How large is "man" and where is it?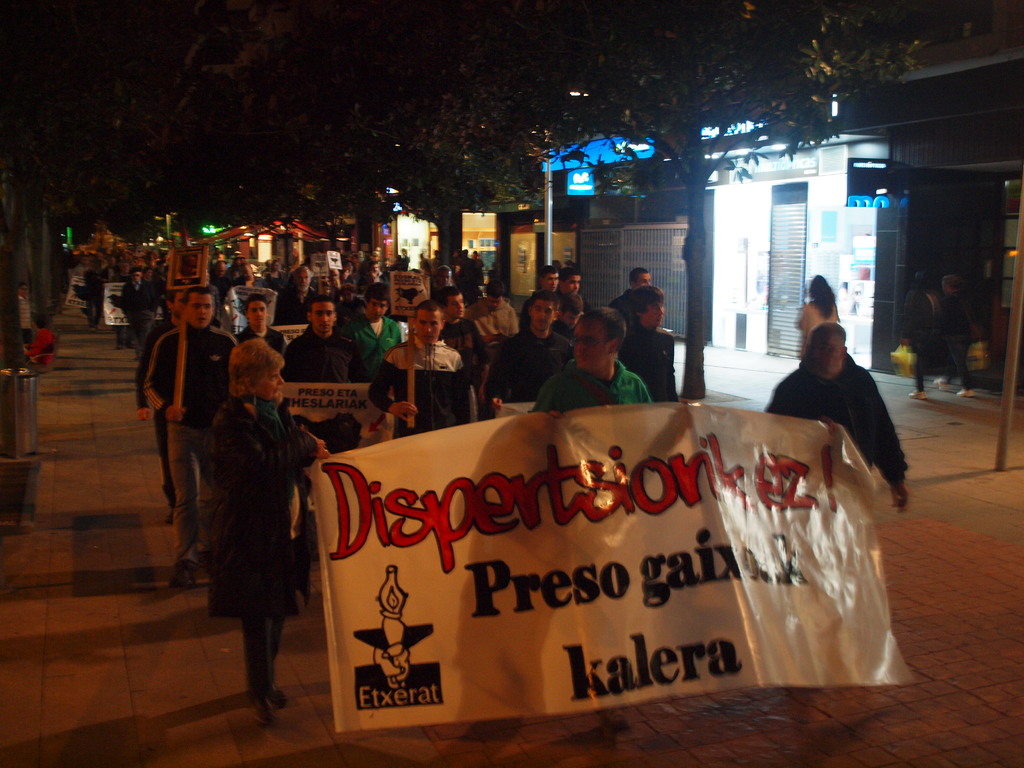
Bounding box: <box>280,298,366,387</box>.
